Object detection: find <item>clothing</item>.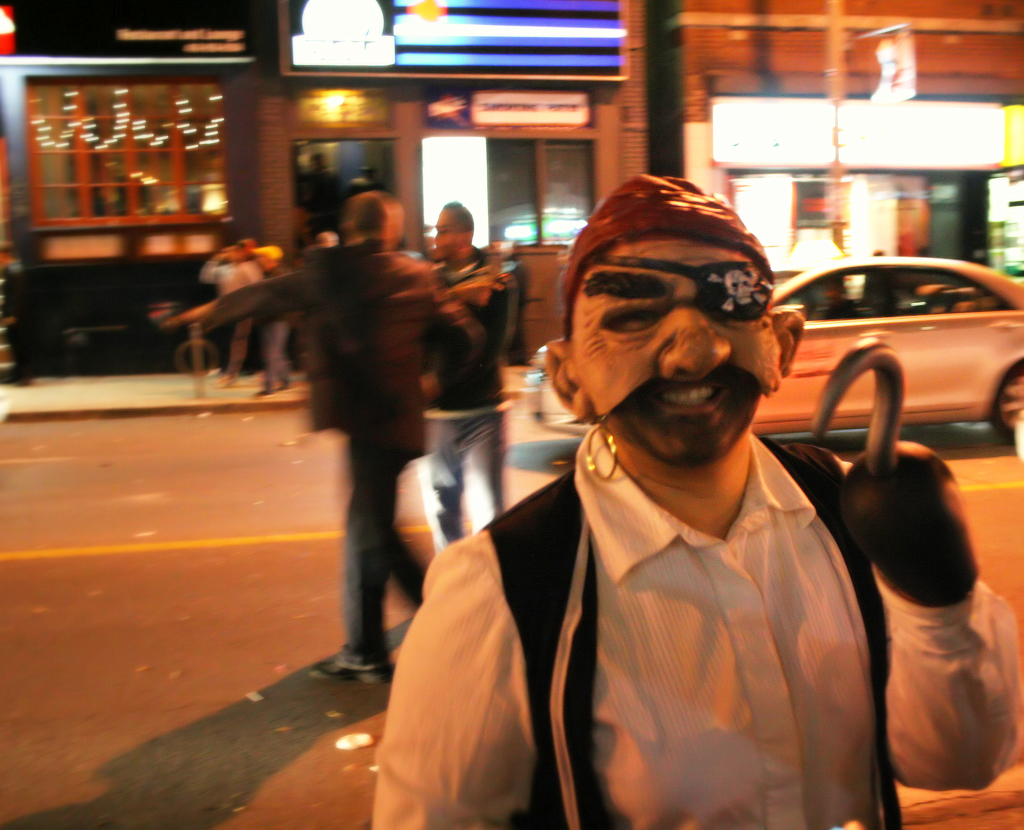
x1=417, y1=248, x2=530, y2=550.
